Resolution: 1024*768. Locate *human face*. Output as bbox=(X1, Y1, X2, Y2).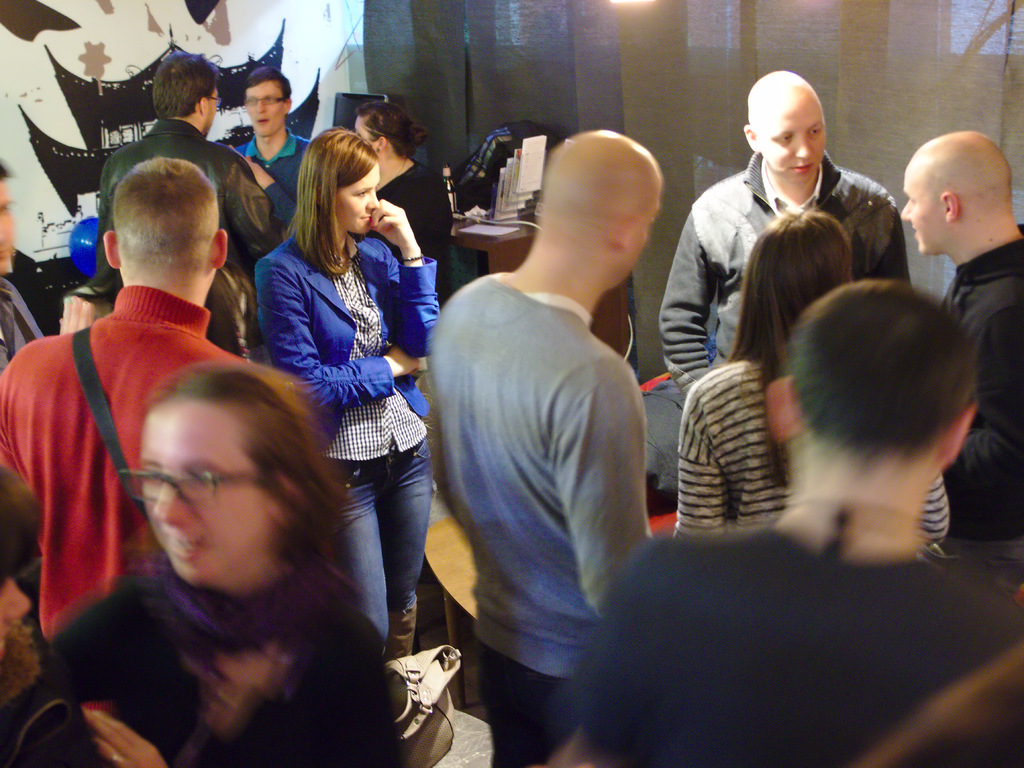
bbox=(241, 79, 287, 140).
